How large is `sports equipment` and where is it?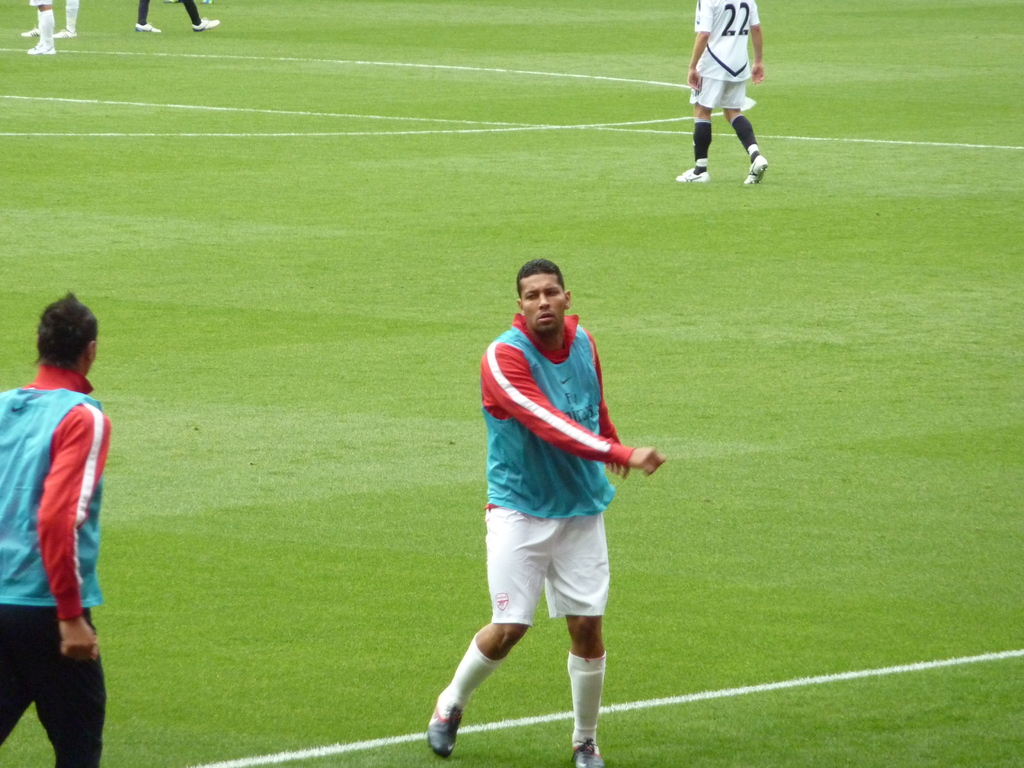
Bounding box: 26,42,59,54.
